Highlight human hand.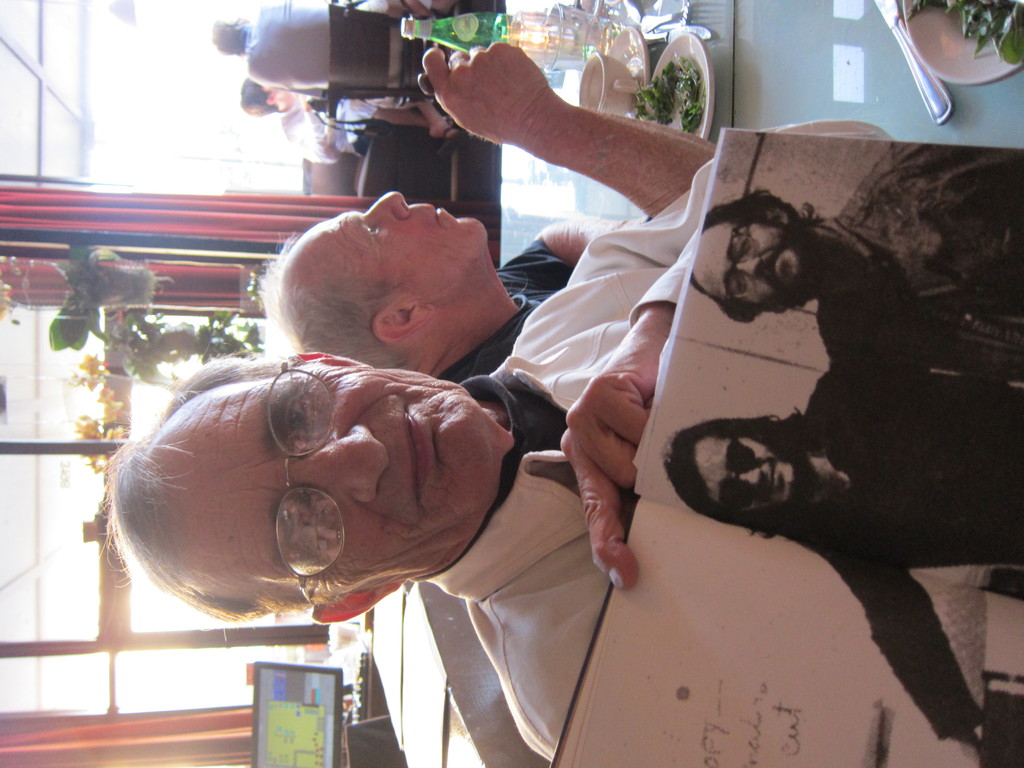
Highlighted region: [417, 36, 554, 148].
